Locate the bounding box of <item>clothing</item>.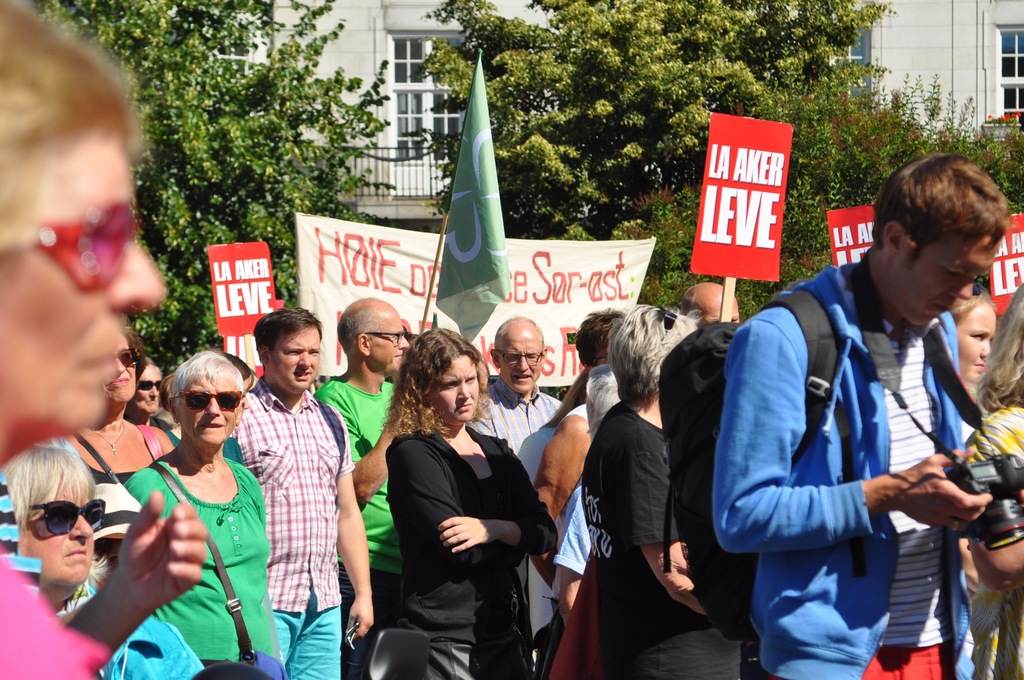
Bounding box: <bbox>386, 417, 547, 679</bbox>.
